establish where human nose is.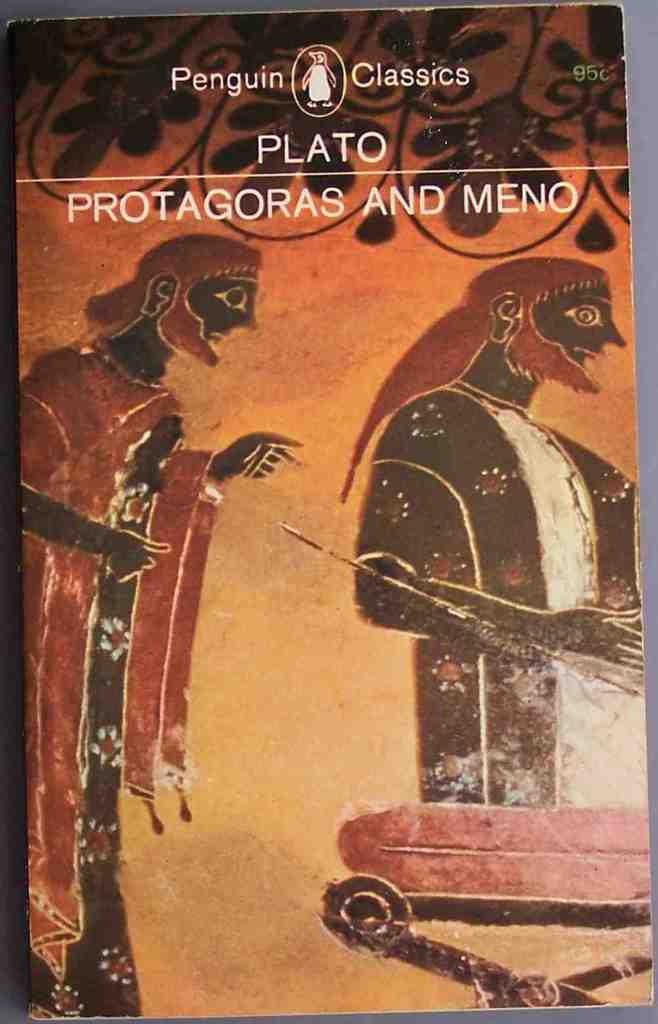
Established at detection(605, 317, 627, 346).
